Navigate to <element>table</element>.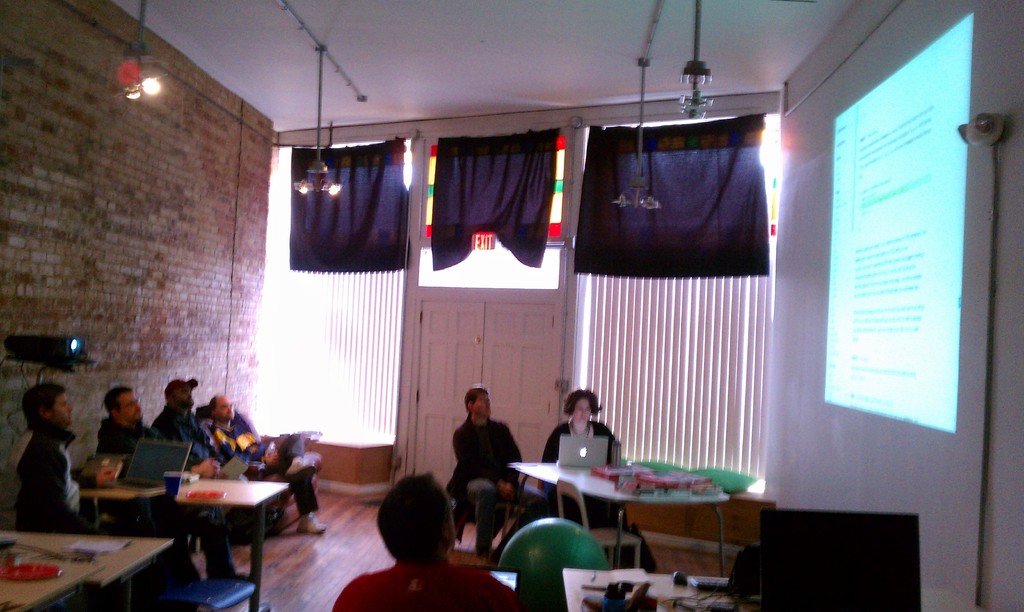
Navigation target: (left=0, top=515, right=177, bottom=611).
